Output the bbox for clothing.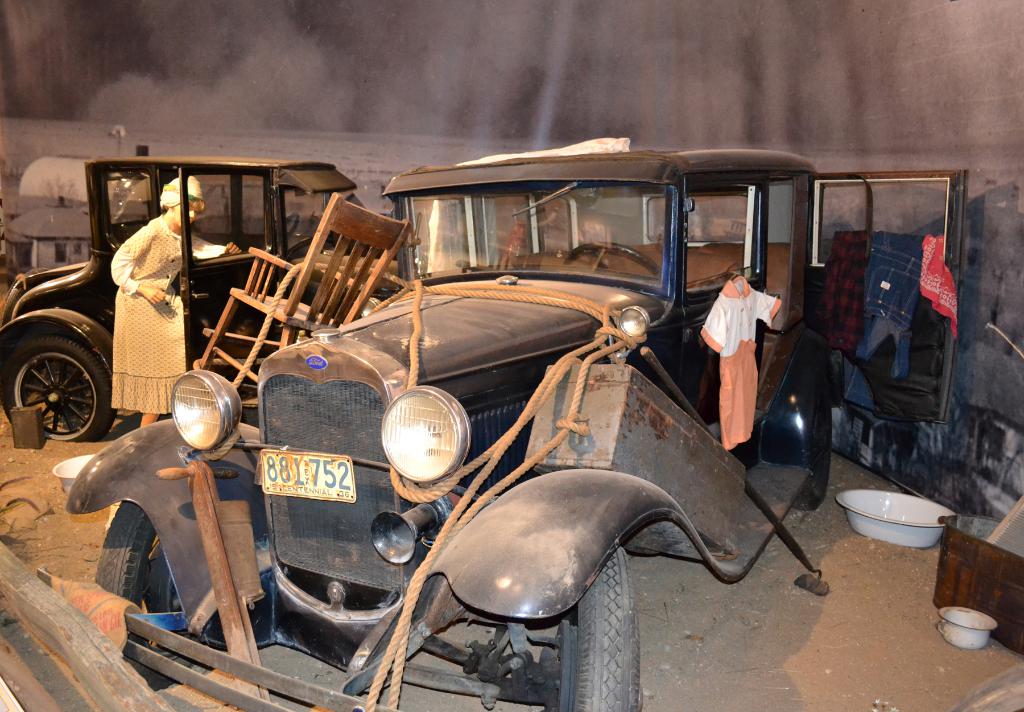
<bbox>111, 209, 229, 417</bbox>.
